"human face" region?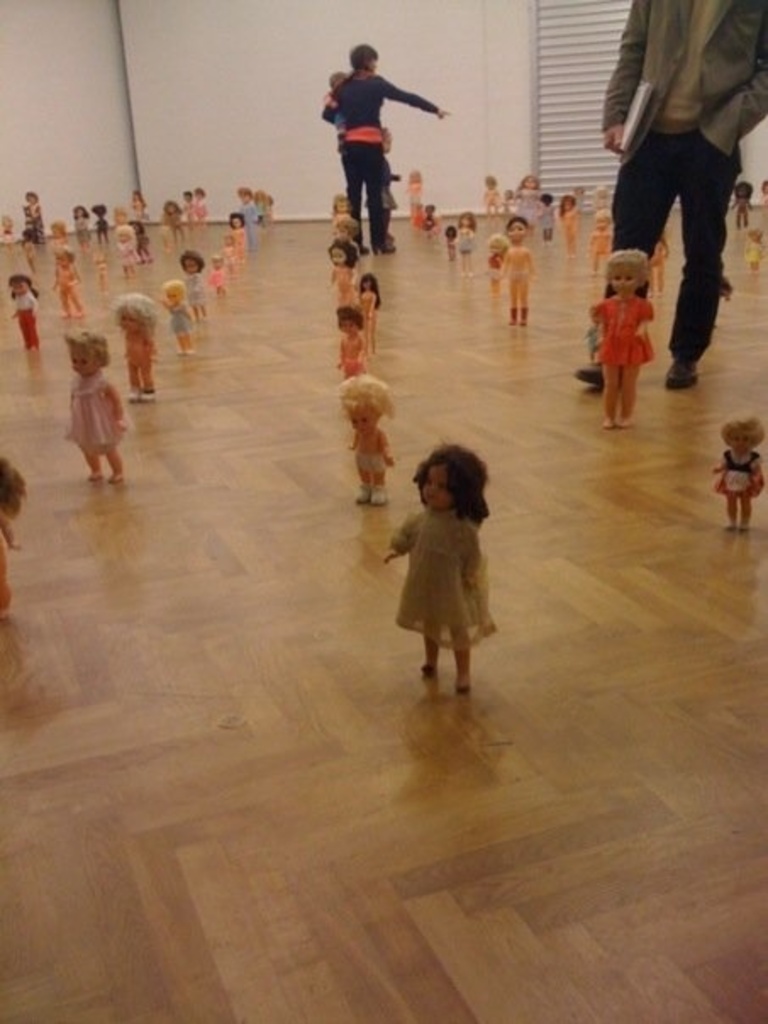
(x1=71, y1=342, x2=97, y2=373)
